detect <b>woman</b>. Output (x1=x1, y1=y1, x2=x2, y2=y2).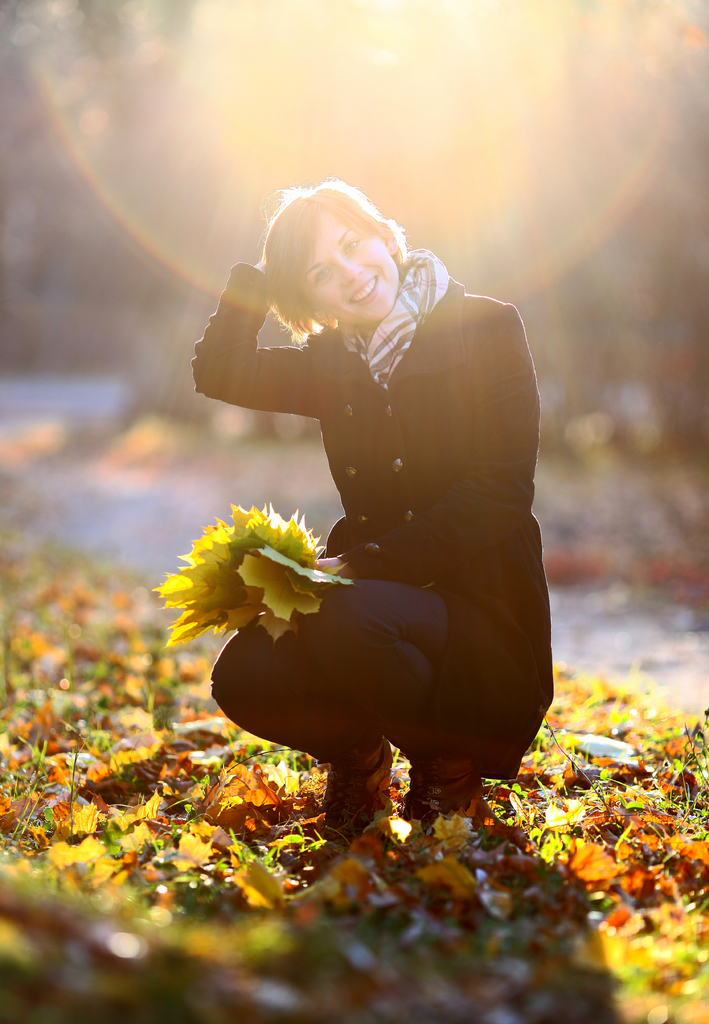
(x1=175, y1=157, x2=557, y2=865).
